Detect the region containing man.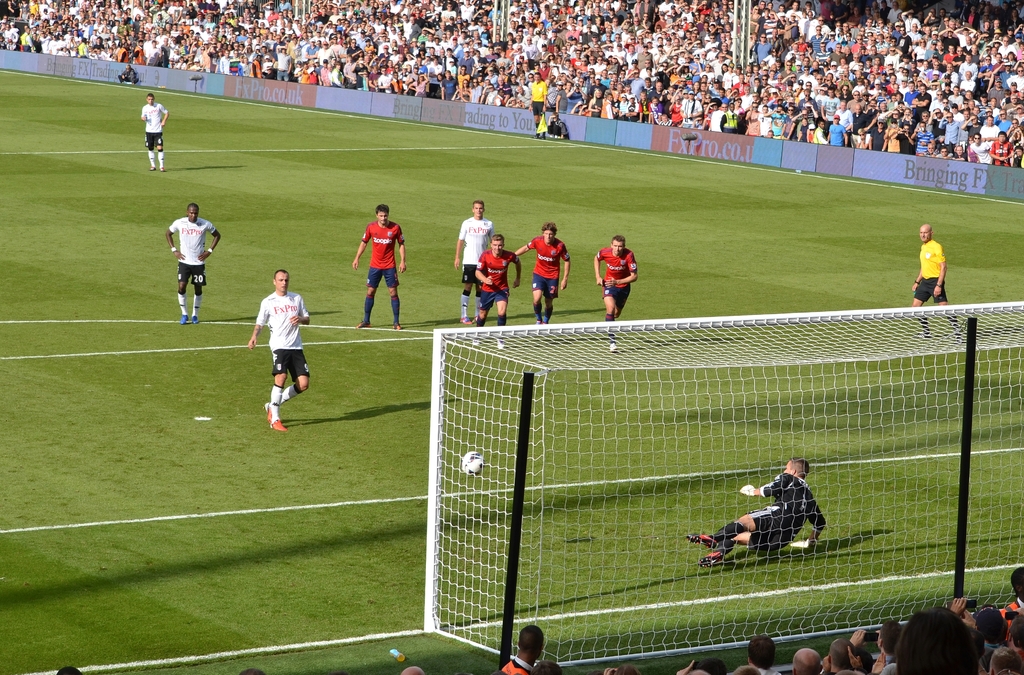
pyautogui.locateOnScreen(522, 68, 554, 147).
